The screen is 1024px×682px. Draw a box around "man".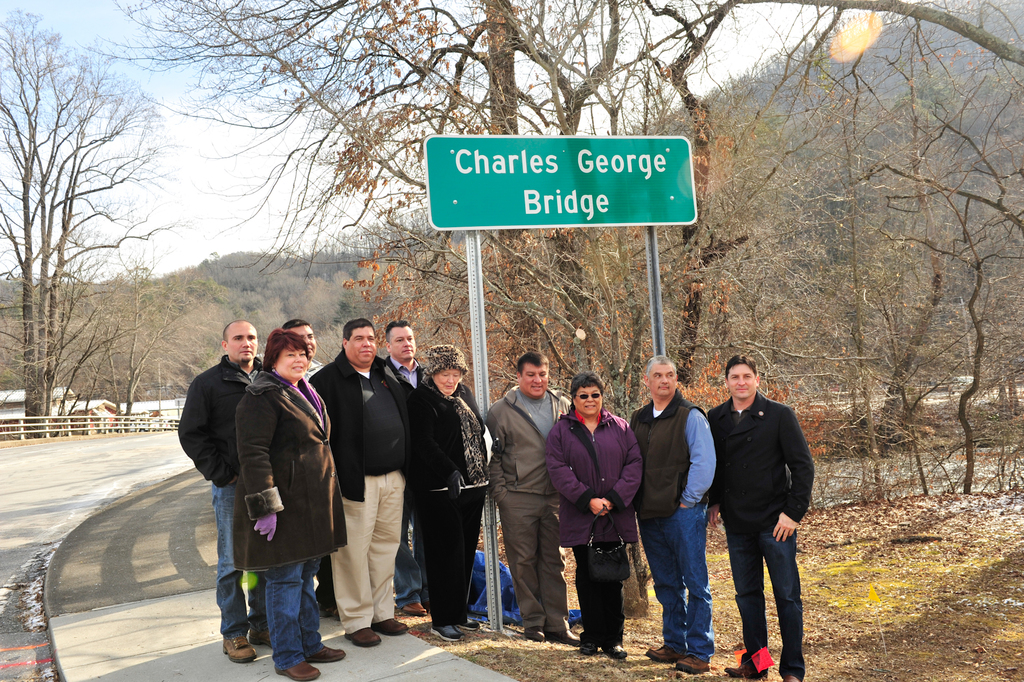
<box>307,320,416,647</box>.
